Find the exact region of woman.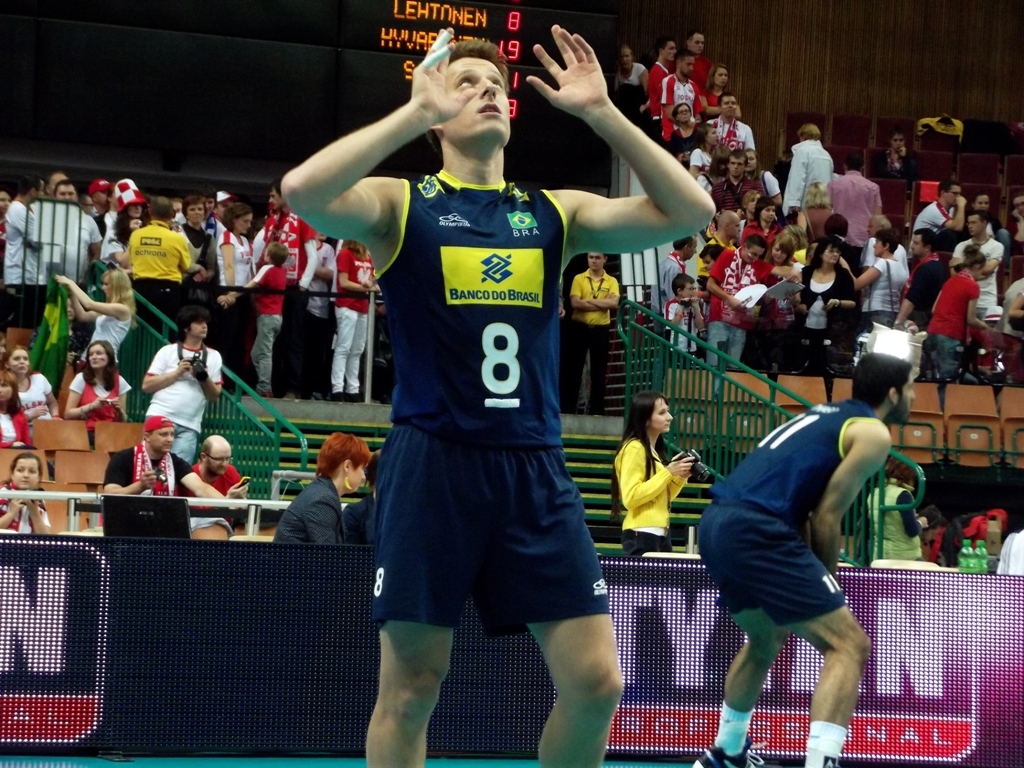
Exact region: rect(0, 345, 59, 418).
